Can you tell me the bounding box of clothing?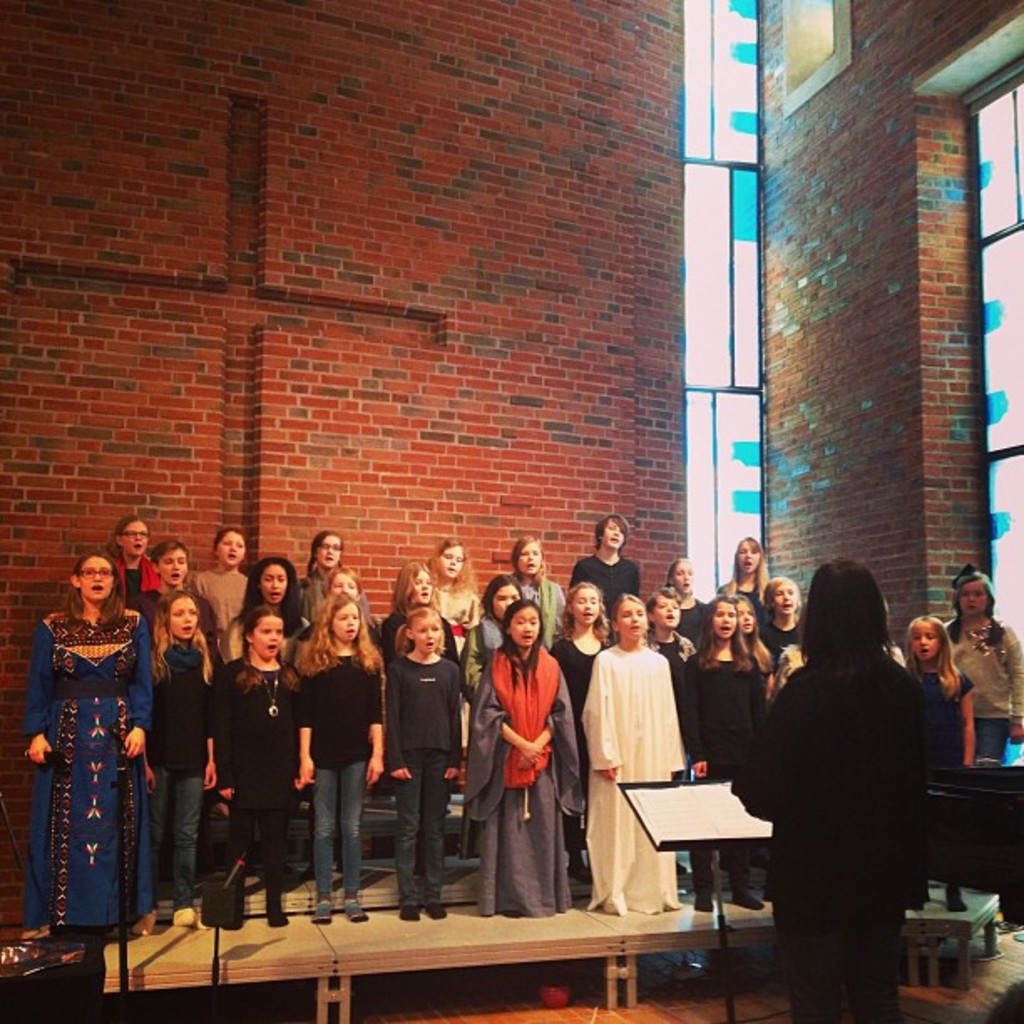
box(581, 644, 676, 917).
